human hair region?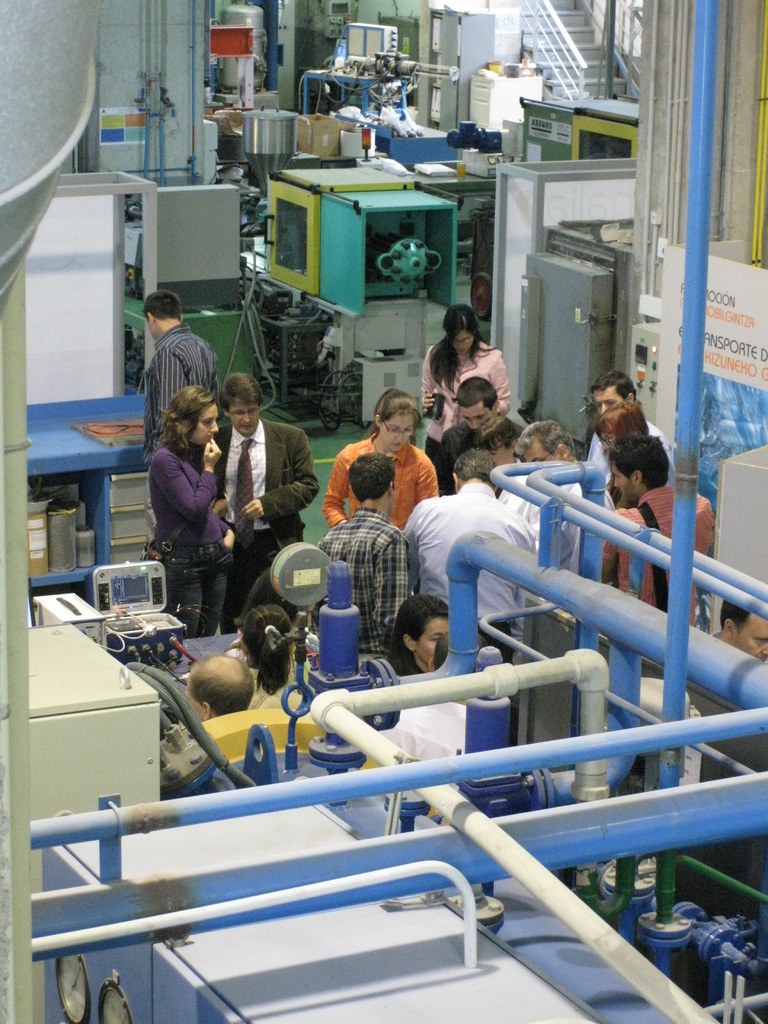
bbox=(593, 410, 646, 447)
